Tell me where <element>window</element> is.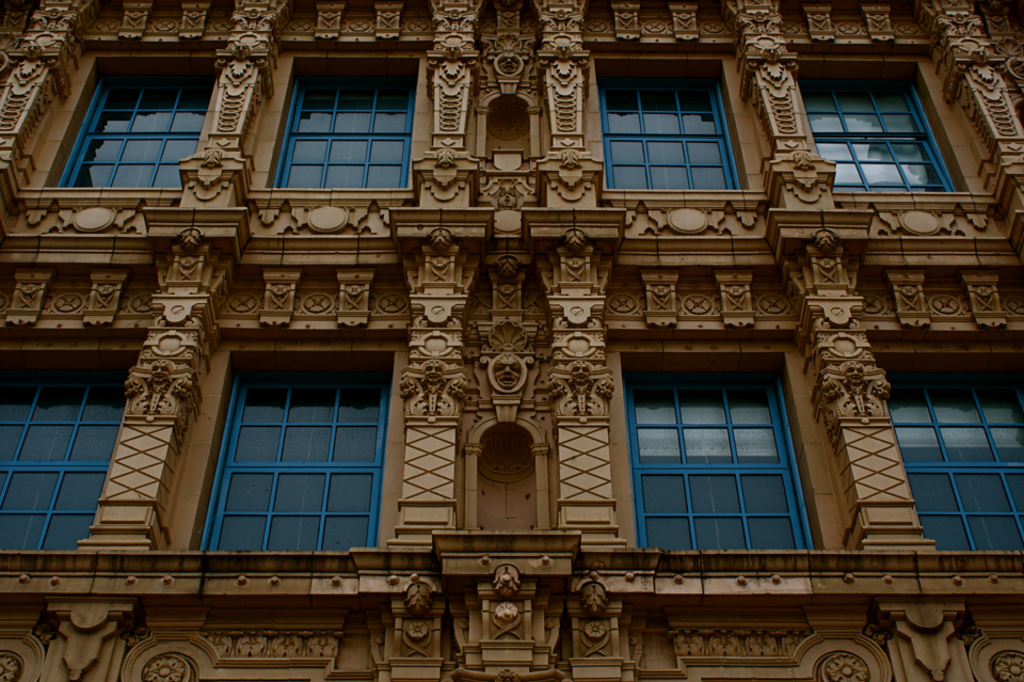
<element>window</element> is at bbox=(887, 368, 1023, 549).
